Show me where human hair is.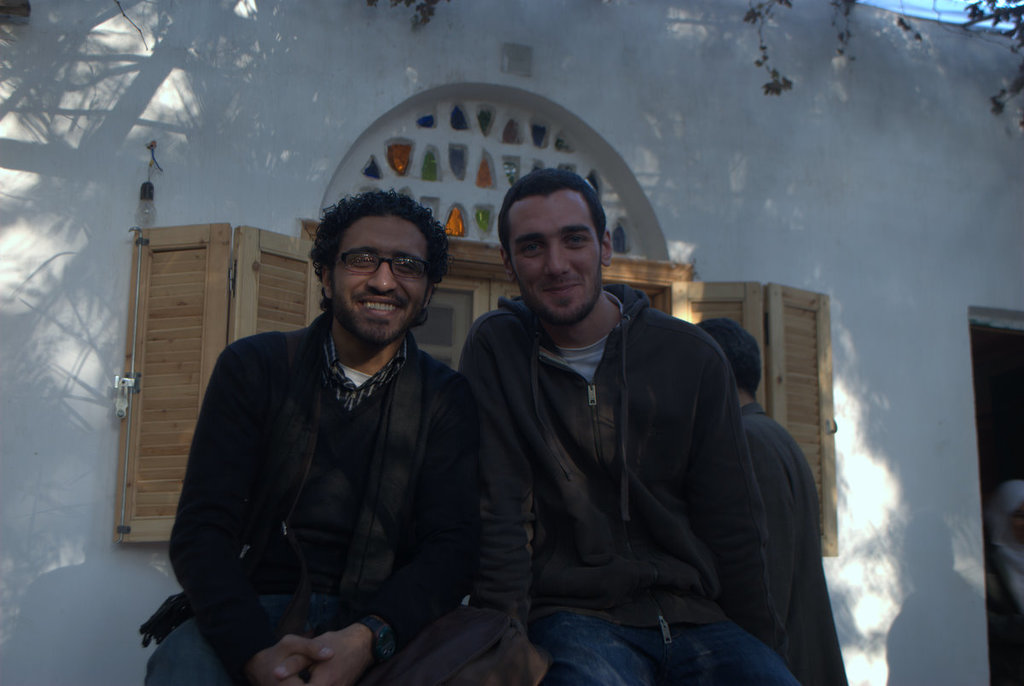
human hair is at region(698, 318, 764, 401).
